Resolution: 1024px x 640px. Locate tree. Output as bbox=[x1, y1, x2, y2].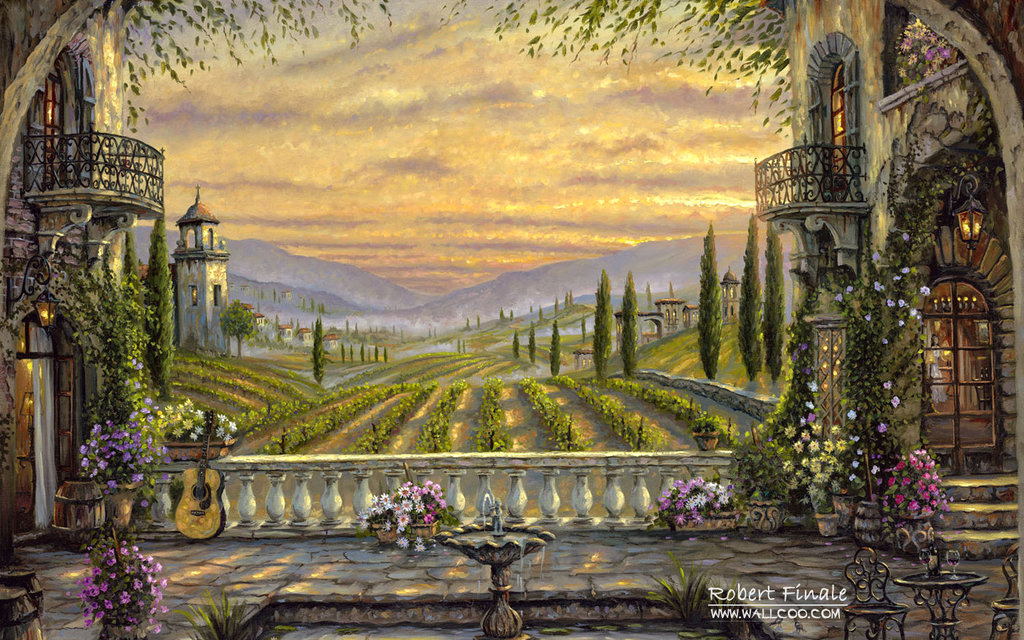
bbox=[618, 272, 641, 373].
